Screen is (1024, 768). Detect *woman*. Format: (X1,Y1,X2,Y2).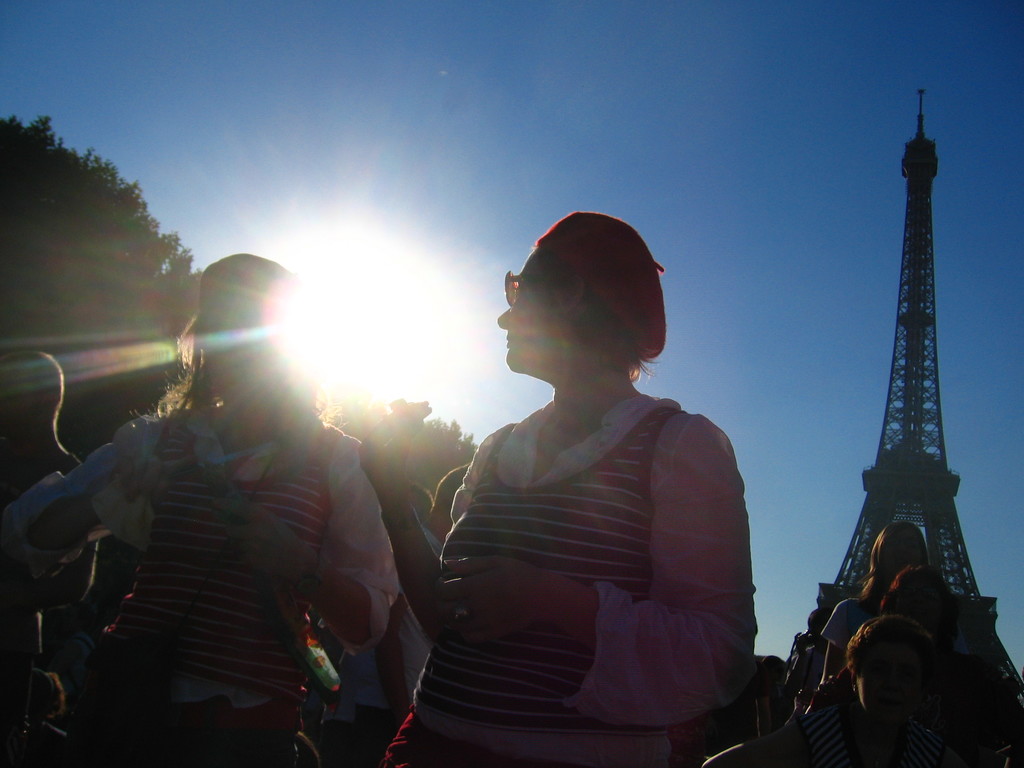
(823,521,932,684).
